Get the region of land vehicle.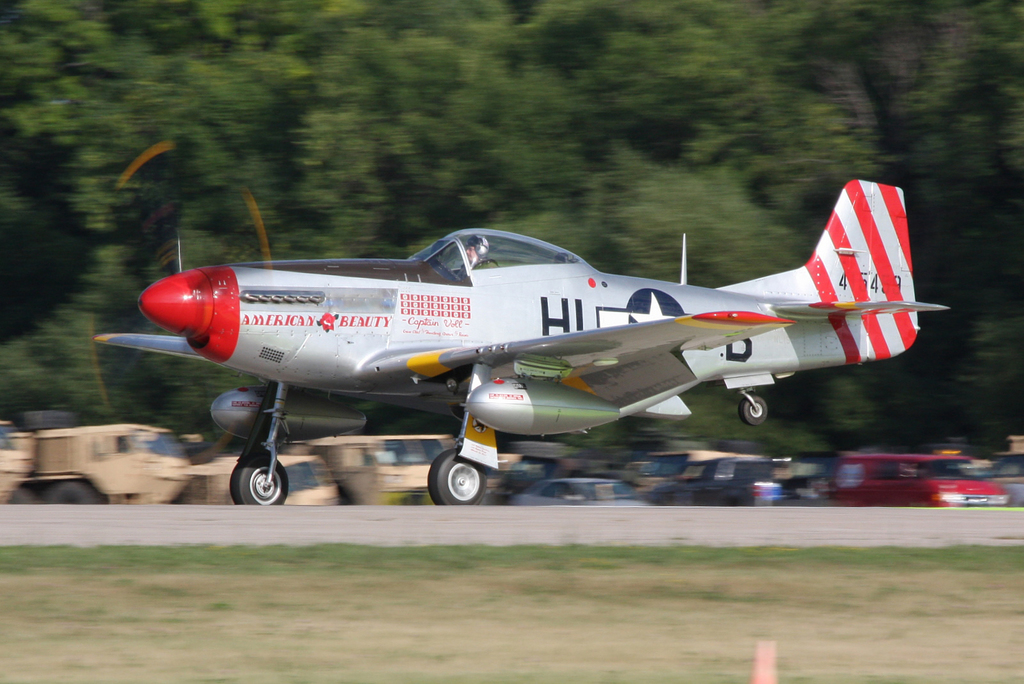
bbox(307, 434, 447, 509).
